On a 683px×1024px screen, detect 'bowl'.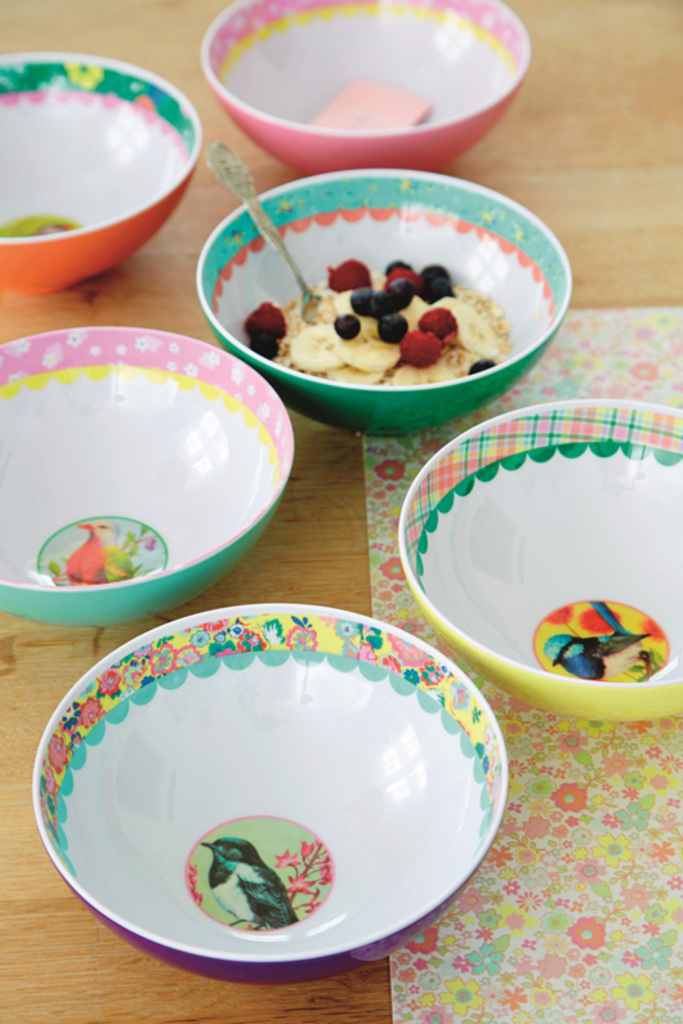
box(28, 600, 509, 991).
